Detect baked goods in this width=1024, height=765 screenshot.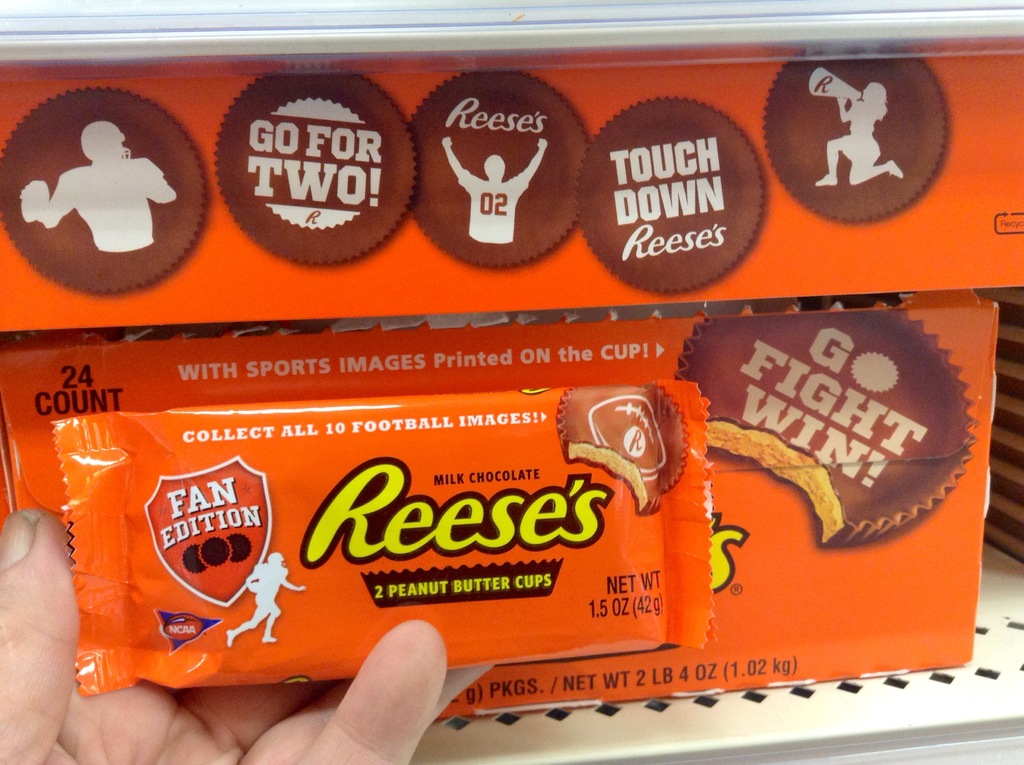
Detection: pyautogui.locateOnScreen(214, 70, 419, 266).
